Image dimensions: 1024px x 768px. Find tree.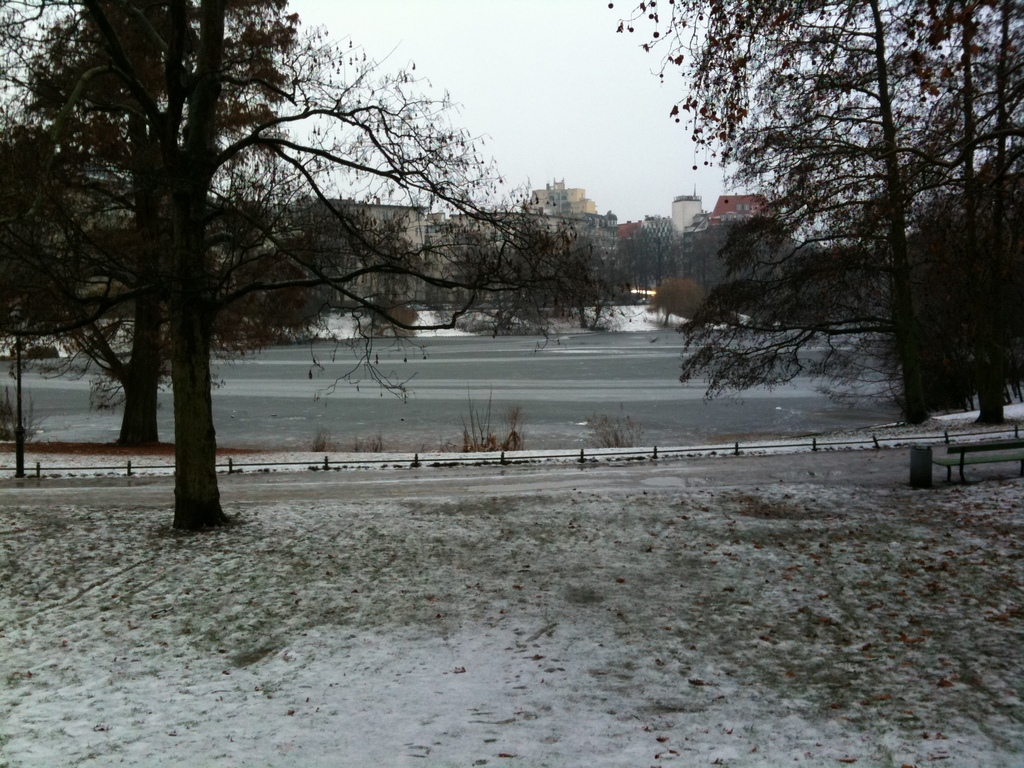
box(0, 0, 649, 531).
